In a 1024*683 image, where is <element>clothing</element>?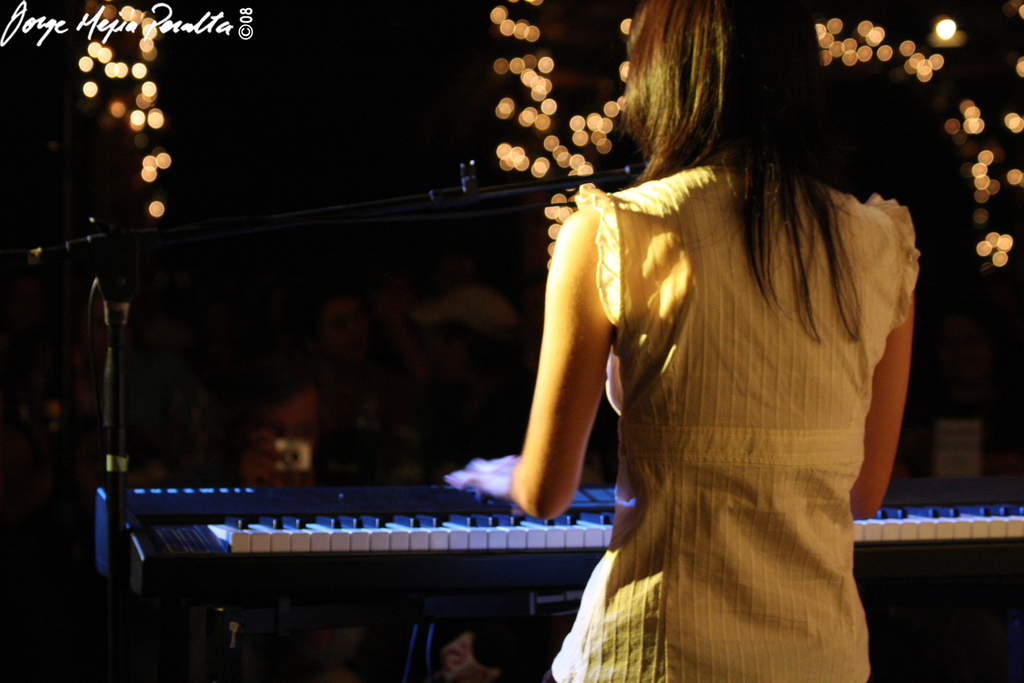
region(581, 166, 925, 682).
